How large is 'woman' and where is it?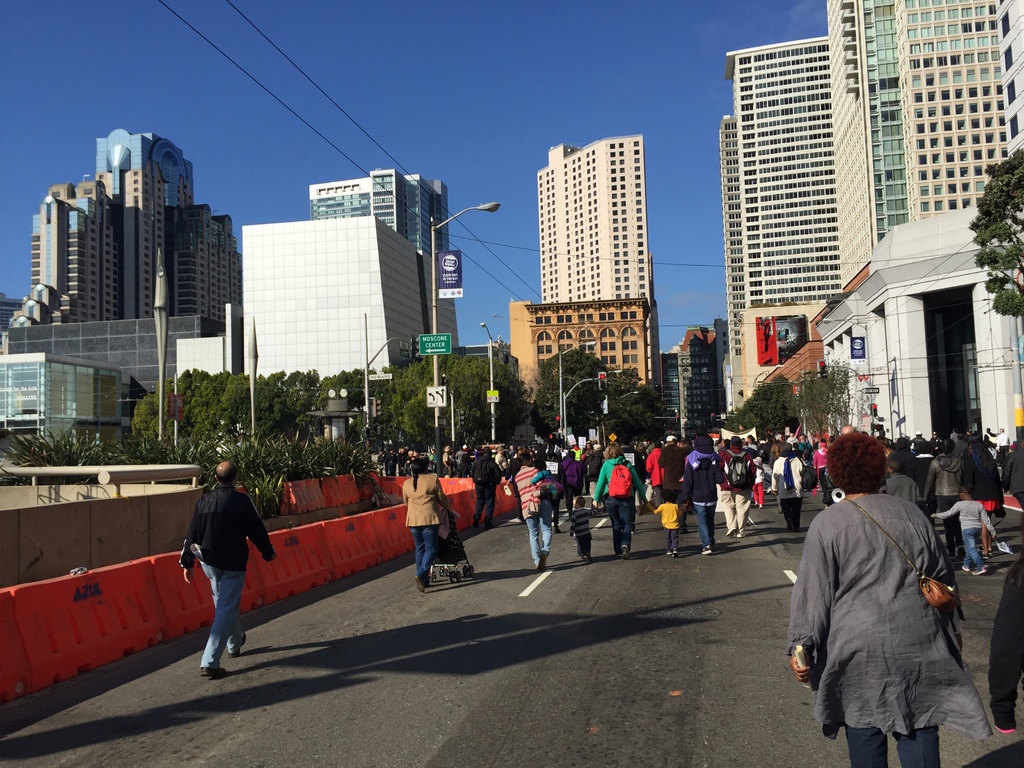
Bounding box: 593,444,645,558.
